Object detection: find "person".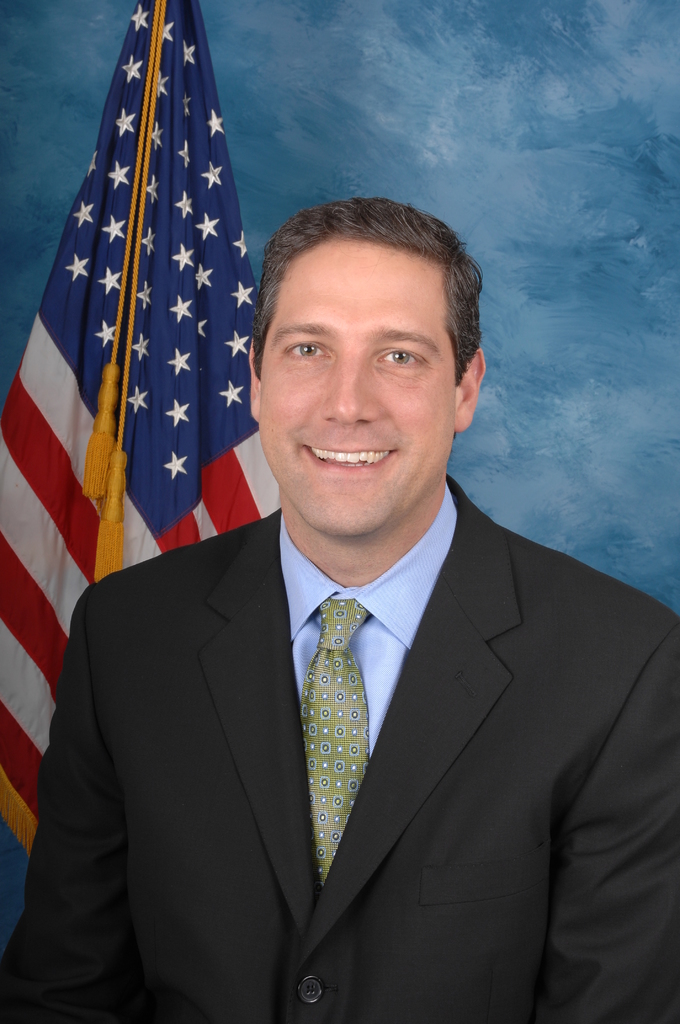
l=0, t=194, r=679, b=1023.
